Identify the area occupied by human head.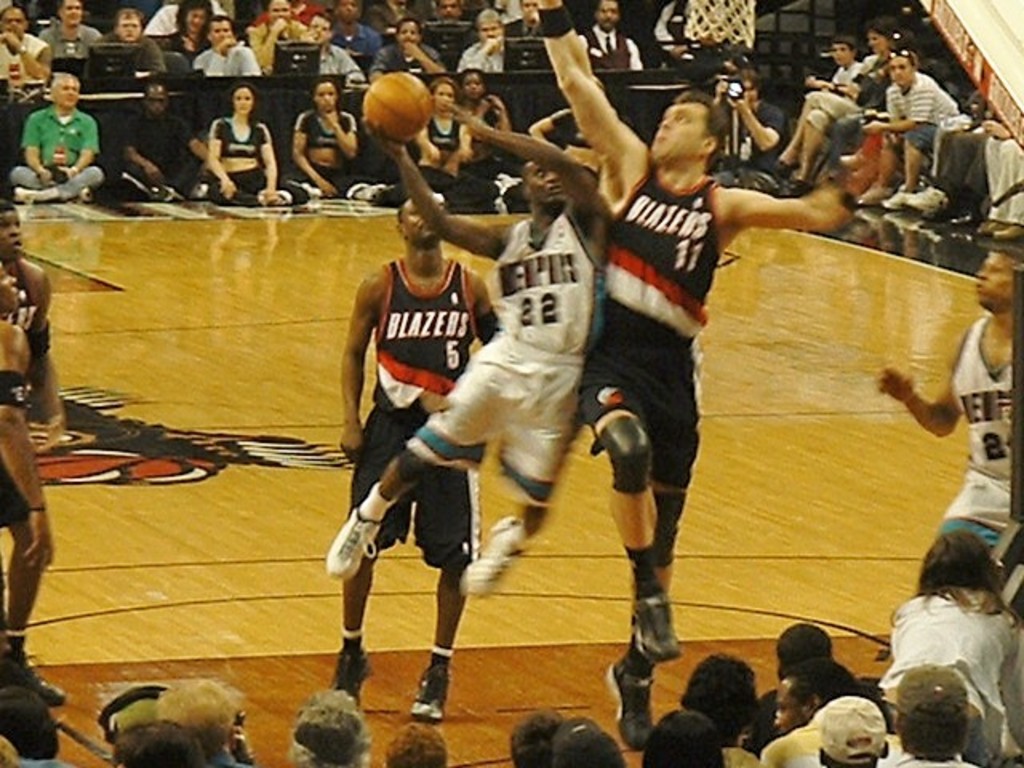
Area: left=160, top=669, right=237, bottom=752.
